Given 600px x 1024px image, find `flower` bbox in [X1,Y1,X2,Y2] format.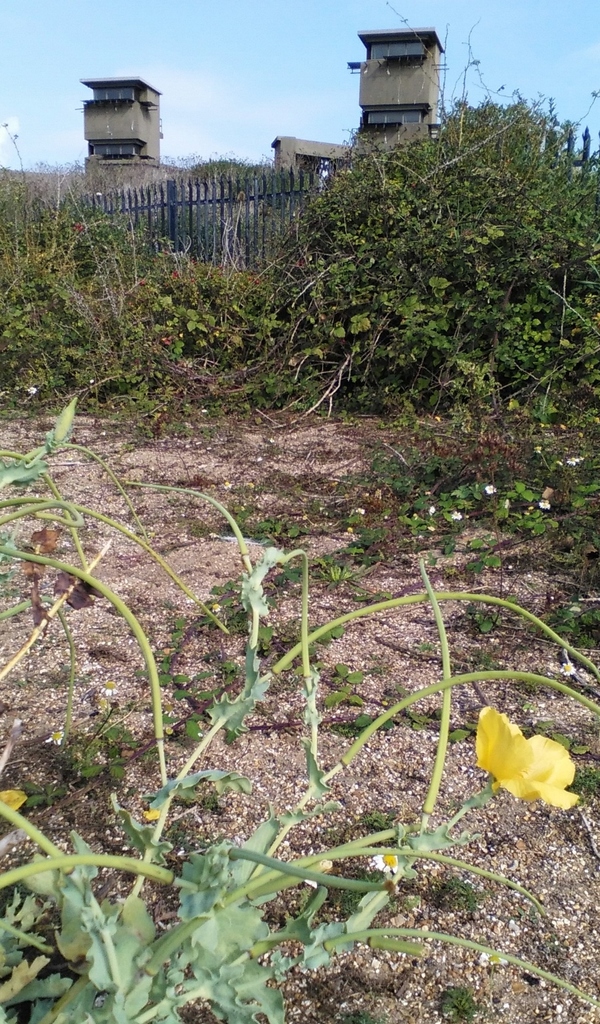
[161,334,172,346].
